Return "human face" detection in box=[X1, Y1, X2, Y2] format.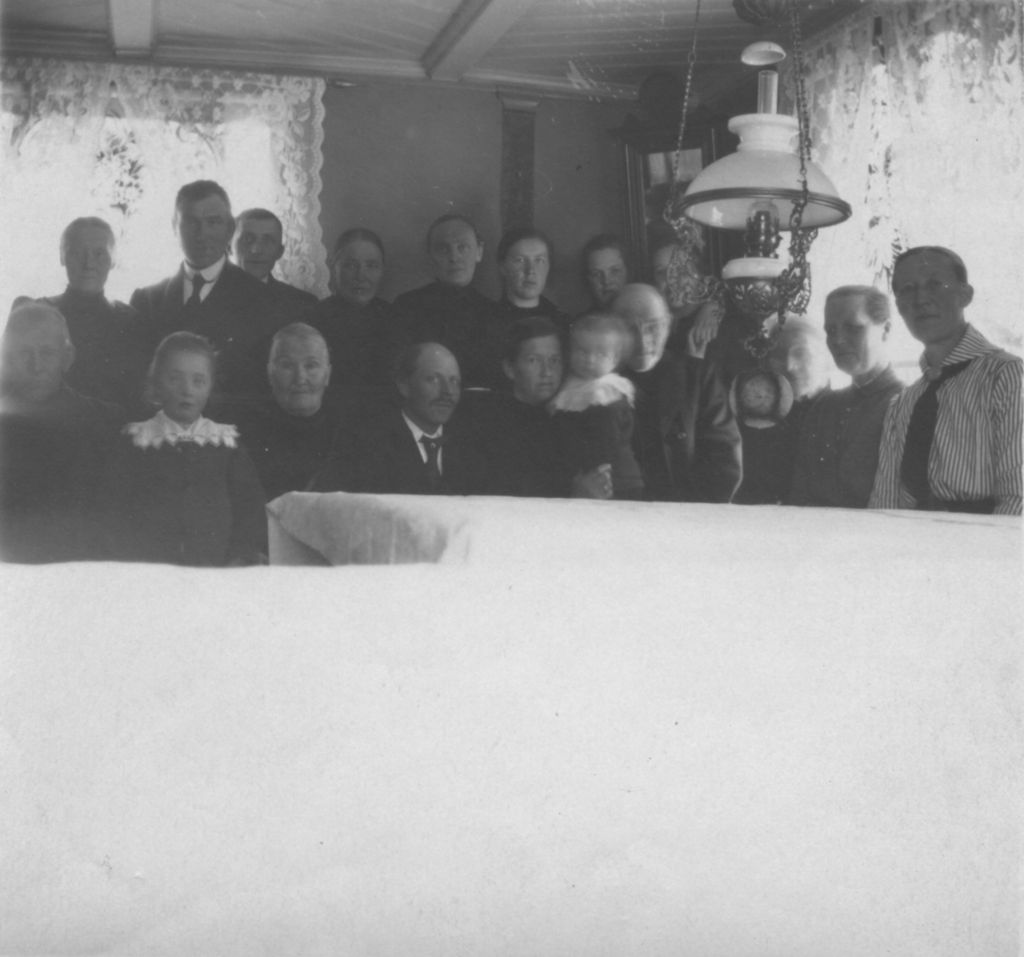
box=[503, 239, 550, 292].
